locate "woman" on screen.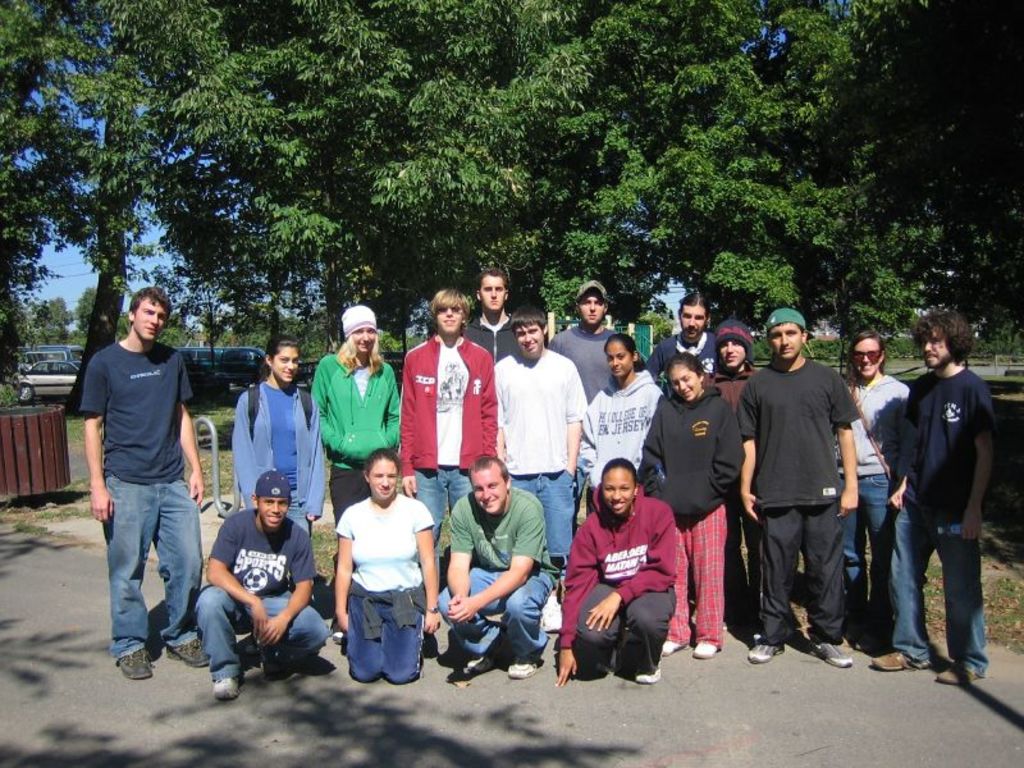
On screen at x1=581 y1=332 x2=664 y2=520.
